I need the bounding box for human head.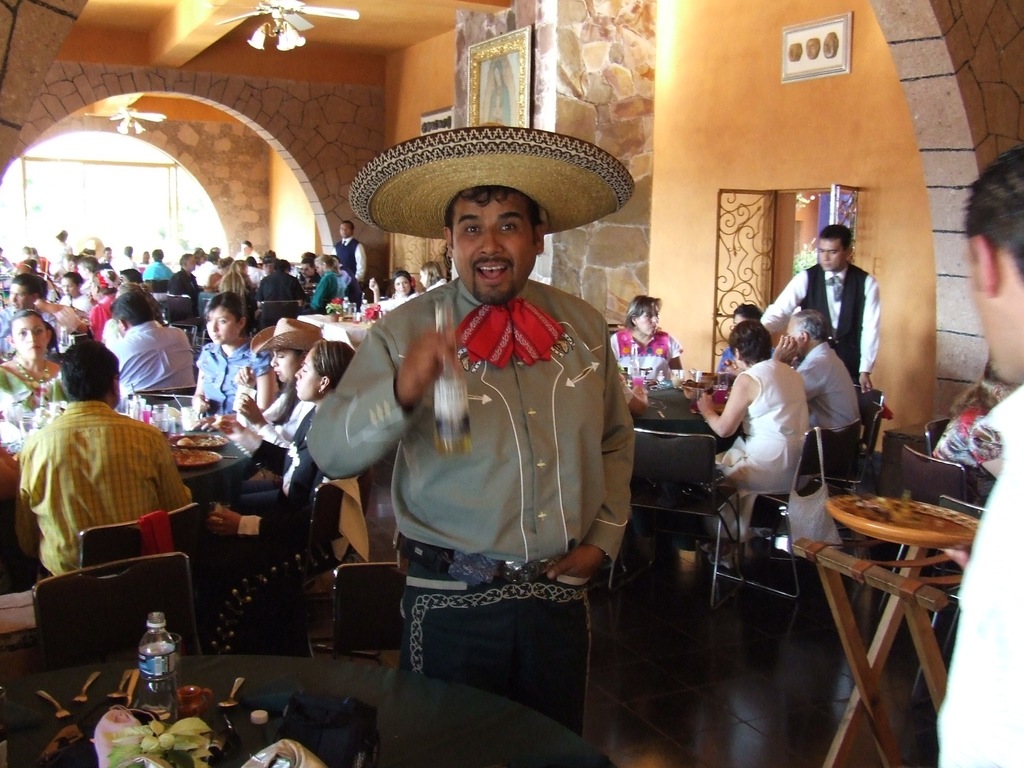
Here it is: rect(312, 254, 335, 278).
